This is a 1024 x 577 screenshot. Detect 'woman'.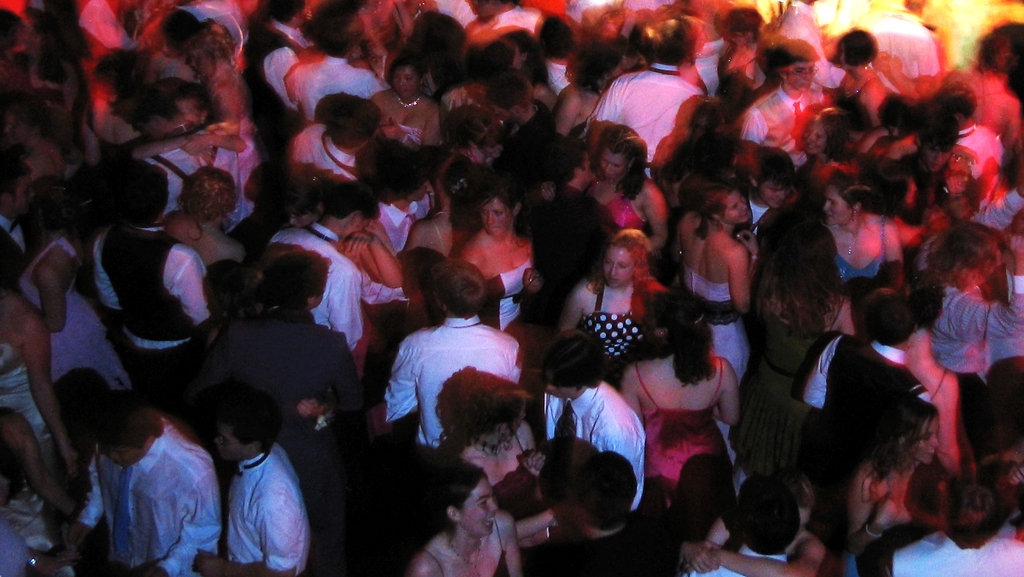
445,111,500,162.
